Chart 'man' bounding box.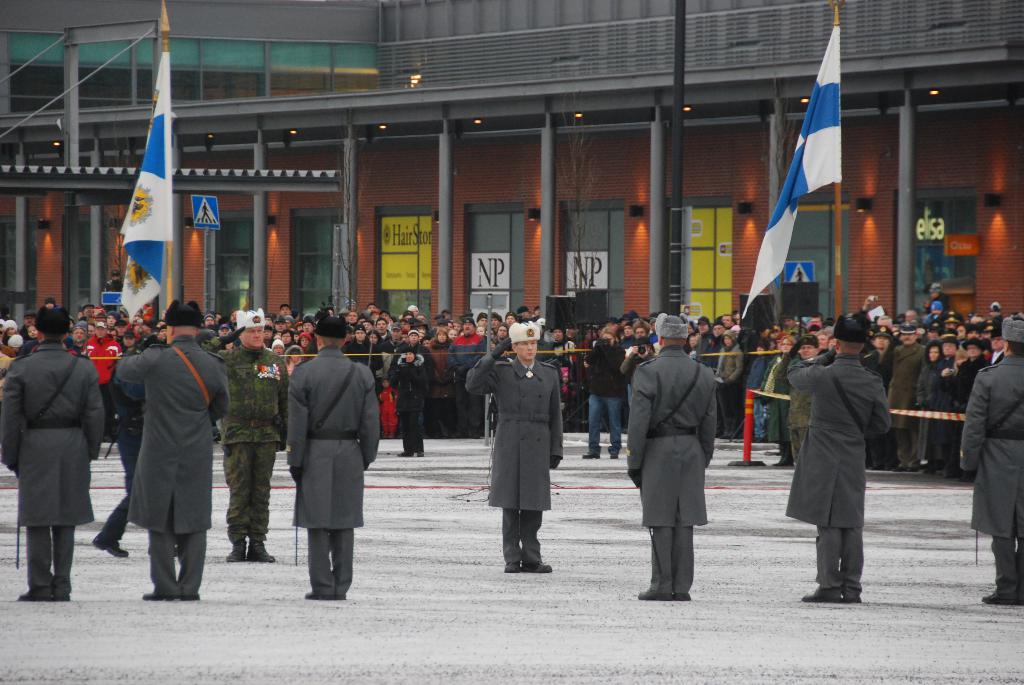
Charted: [957, 319, 1023, 607].
